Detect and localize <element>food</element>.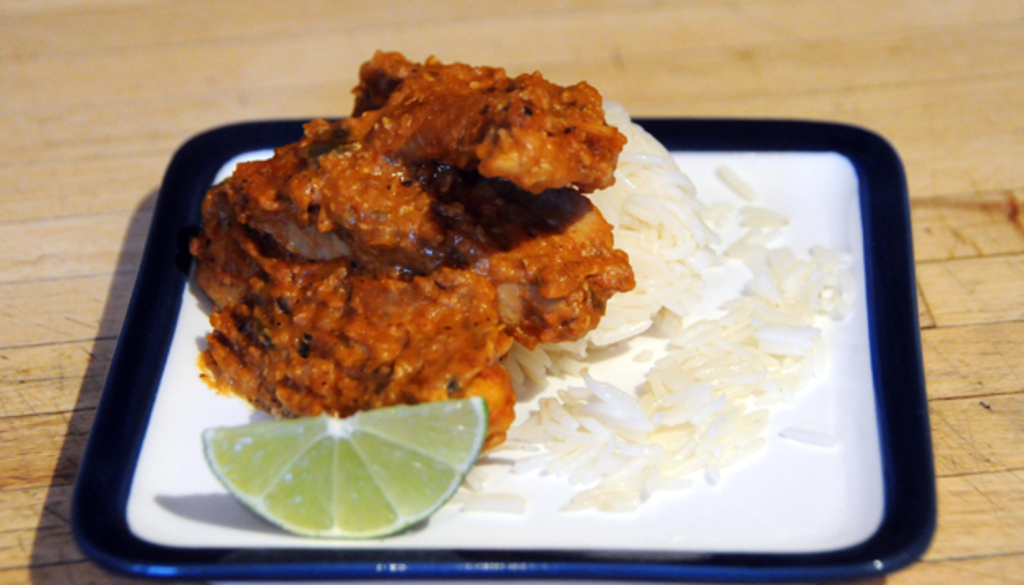
Localized at 205 405 483 539.
